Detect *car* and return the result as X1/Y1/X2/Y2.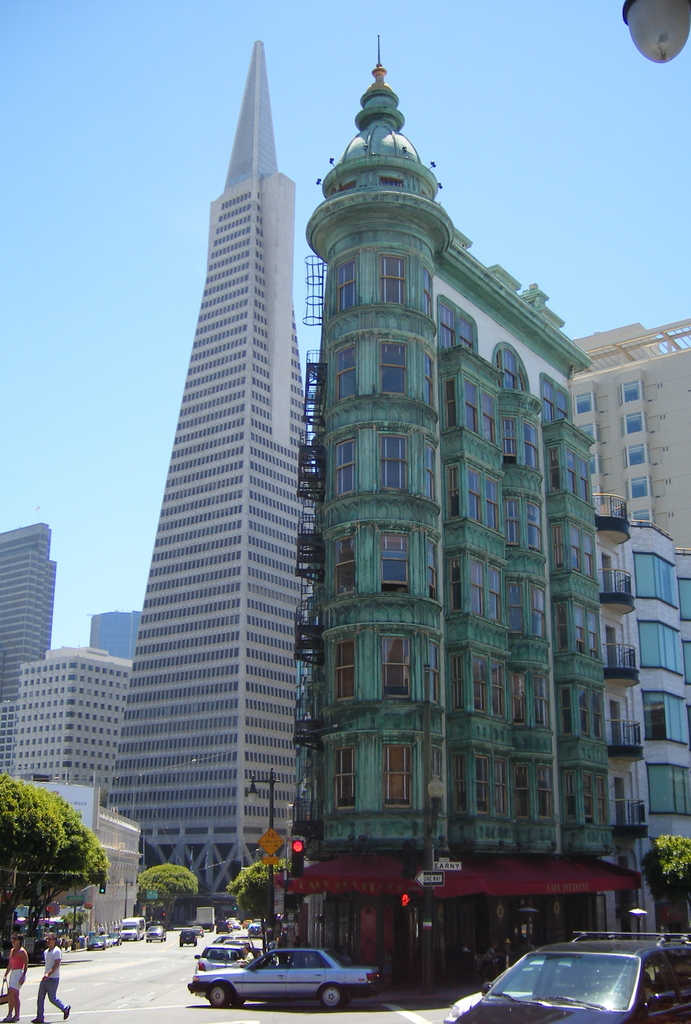
195/944/245/972.
